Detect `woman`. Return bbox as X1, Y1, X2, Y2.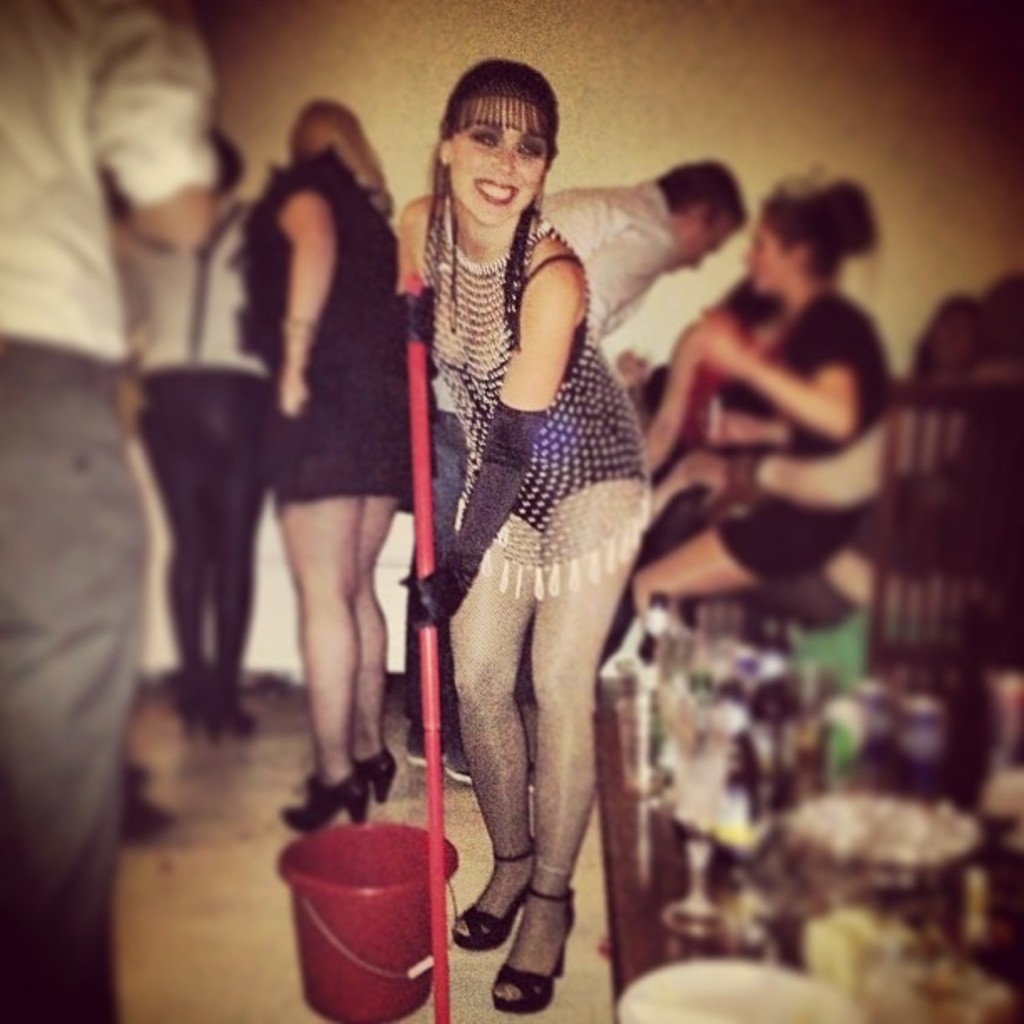
636, 271, 776, 479.
